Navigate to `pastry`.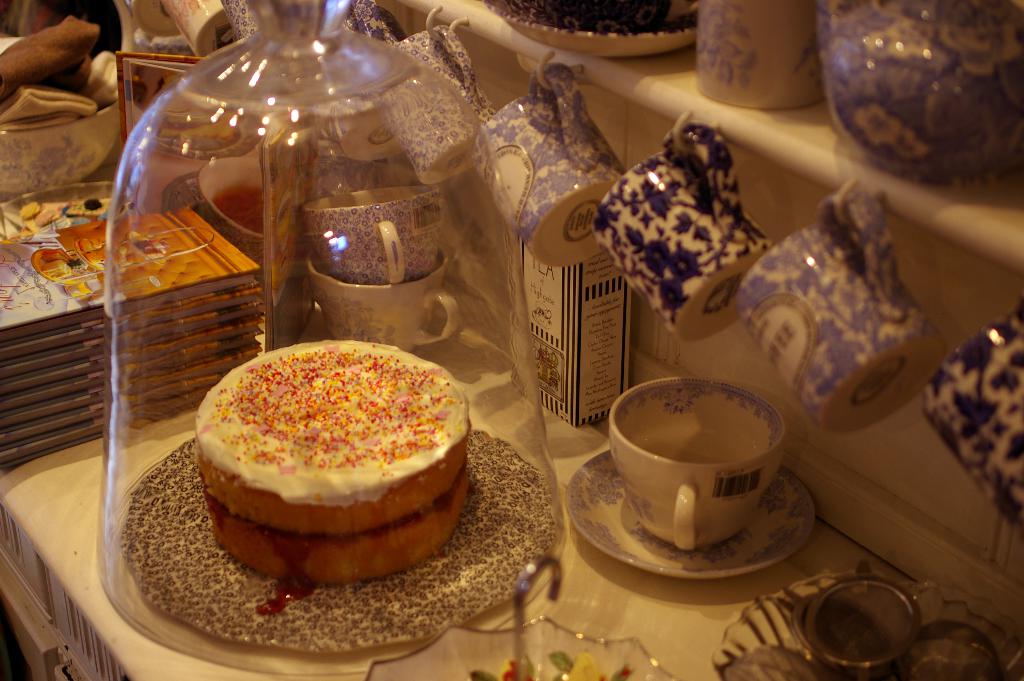
Navigation target: select_region(182, 333, 489, 564).
